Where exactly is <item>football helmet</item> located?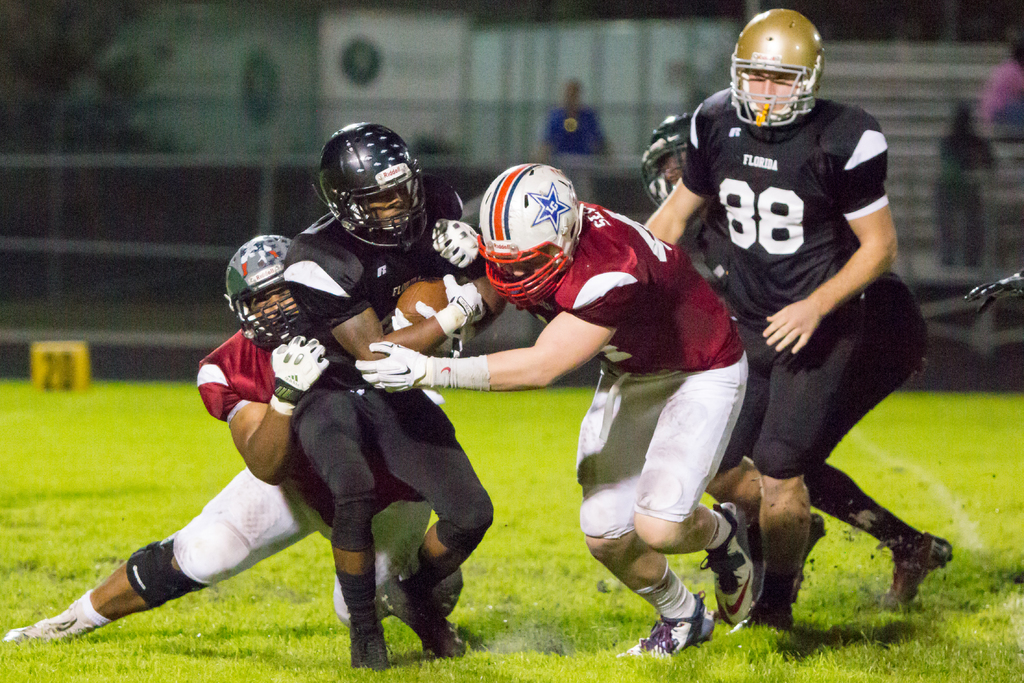
Its bounding box is region(732, 4, 835, 128).
